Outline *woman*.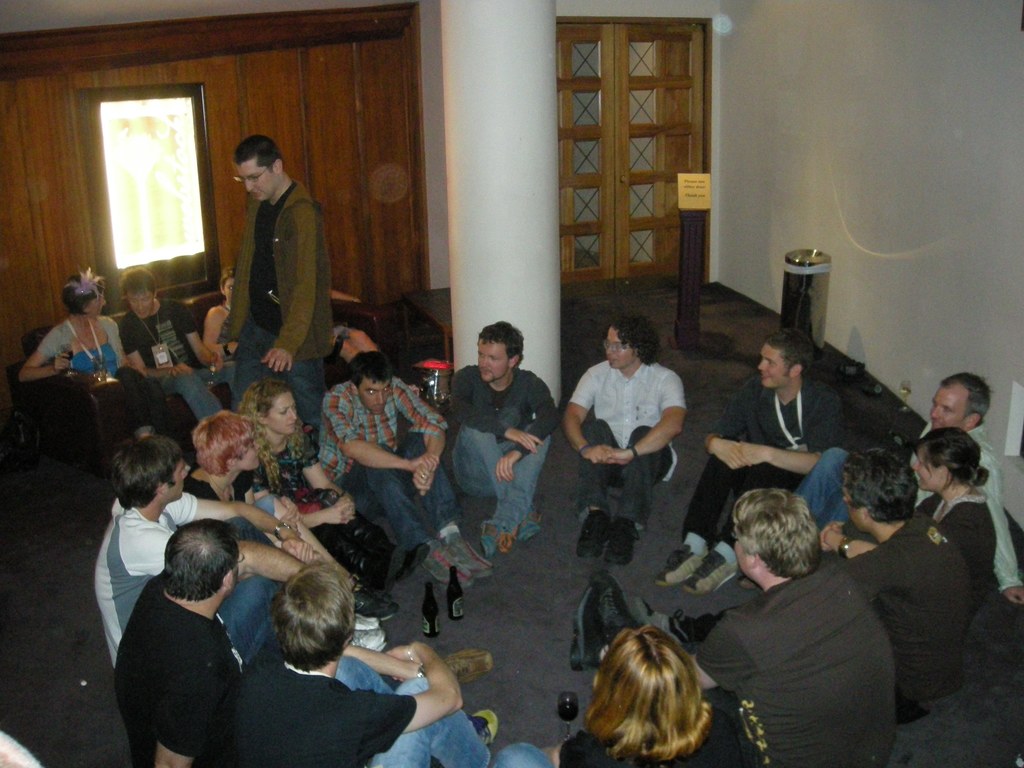
Outline: locate(233, 374, 430, 593).
